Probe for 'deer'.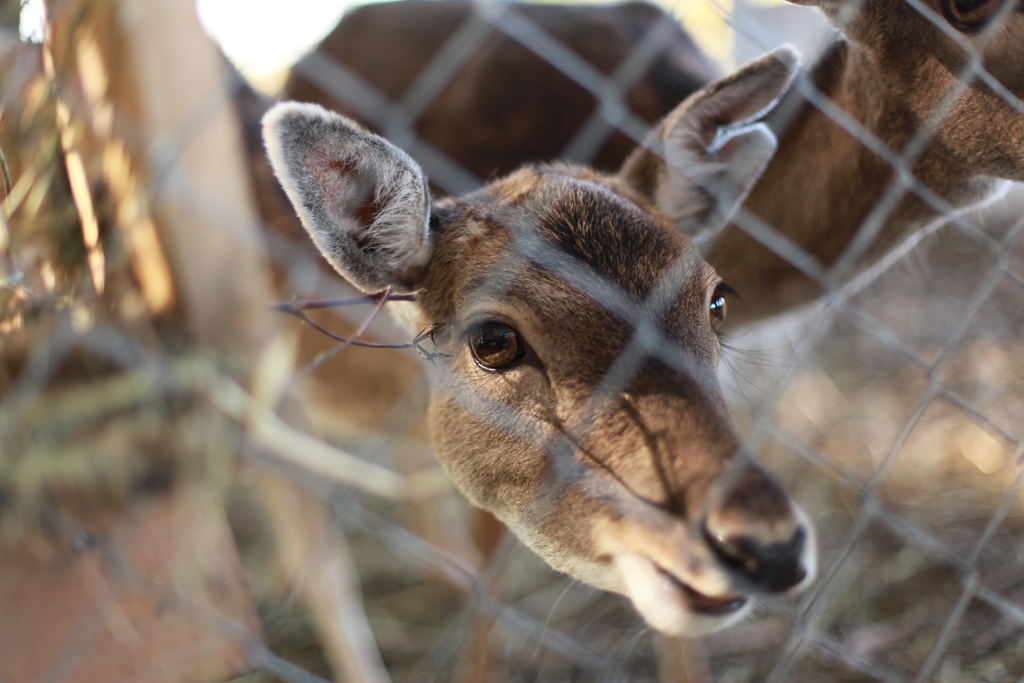
Probe result: 257 45 812 638.
